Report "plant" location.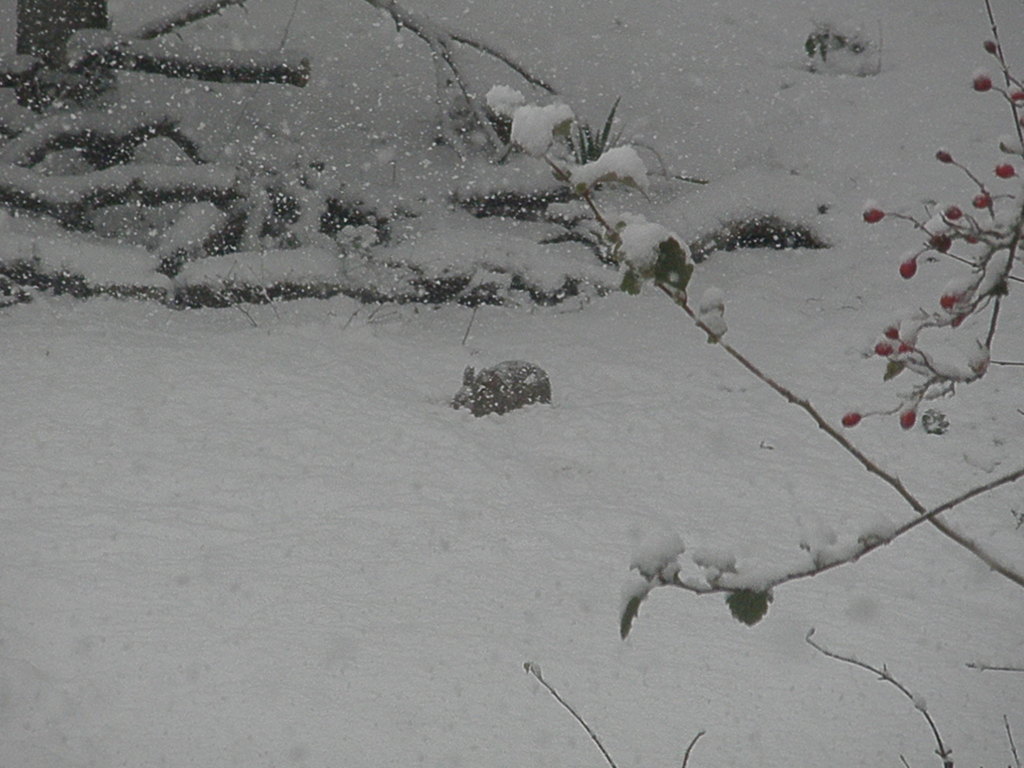
Report: BBox(566, 89, 641, 197).
